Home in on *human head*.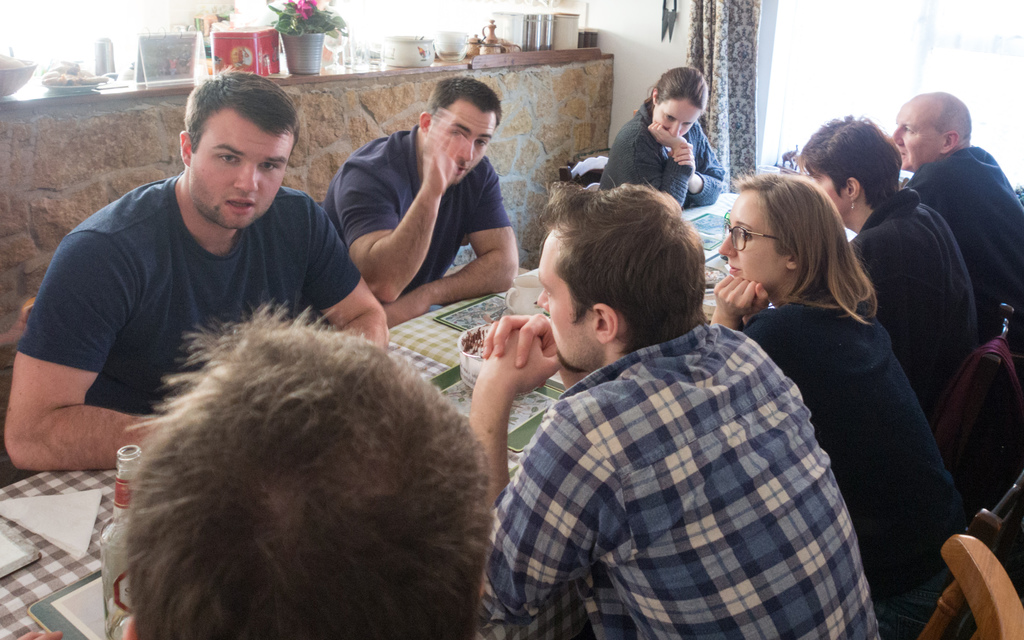
Homed in at x1=650 y1=65 x2=710 y2=143.
